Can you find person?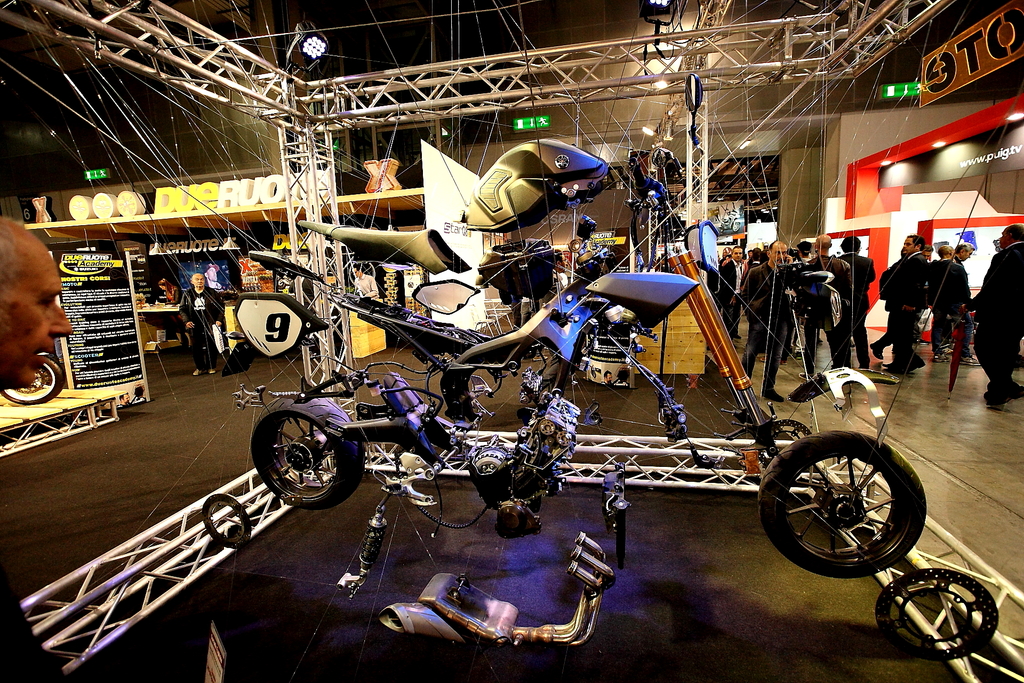
Yes, bounding box: 724 247 747 341.
